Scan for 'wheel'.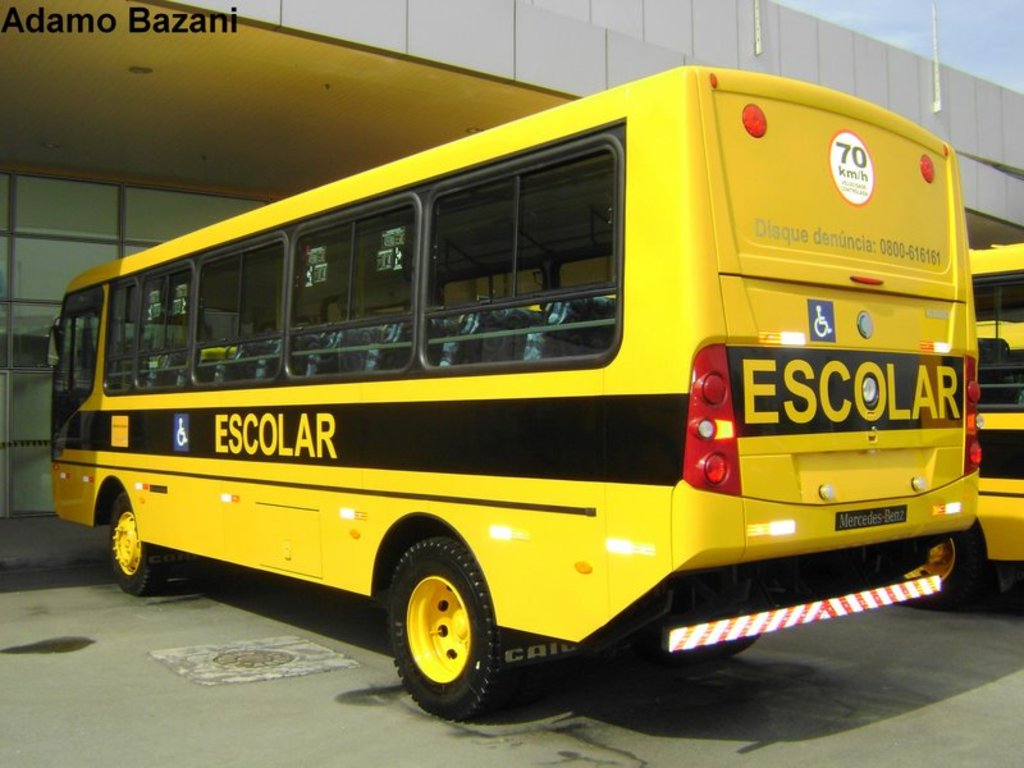
Scan result: 110:493:166:596.
